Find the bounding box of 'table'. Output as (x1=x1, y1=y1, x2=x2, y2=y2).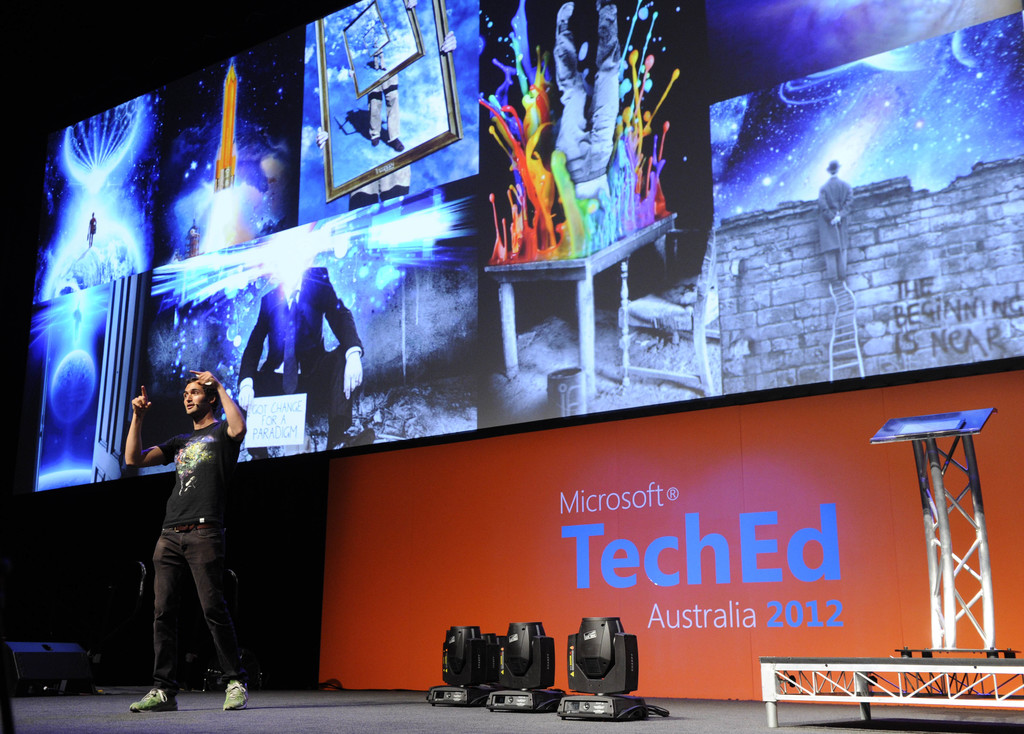
(x1=480, y1=211, x2=675, y2=402).
